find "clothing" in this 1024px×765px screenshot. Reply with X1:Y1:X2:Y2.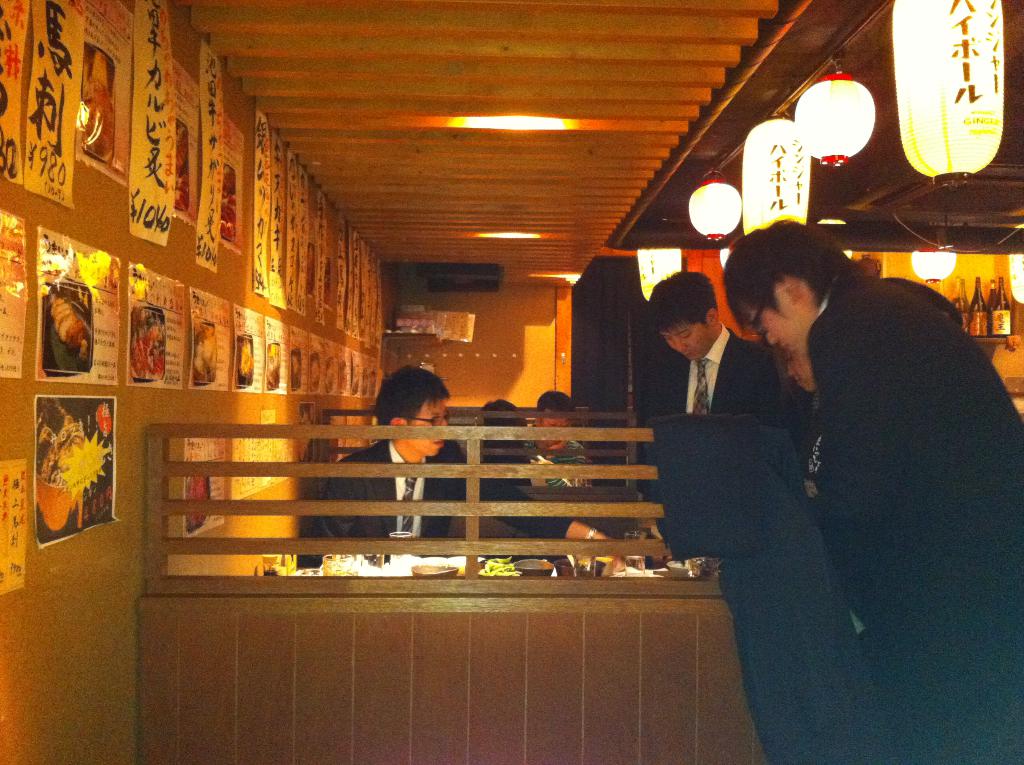
653:412:901:761.
